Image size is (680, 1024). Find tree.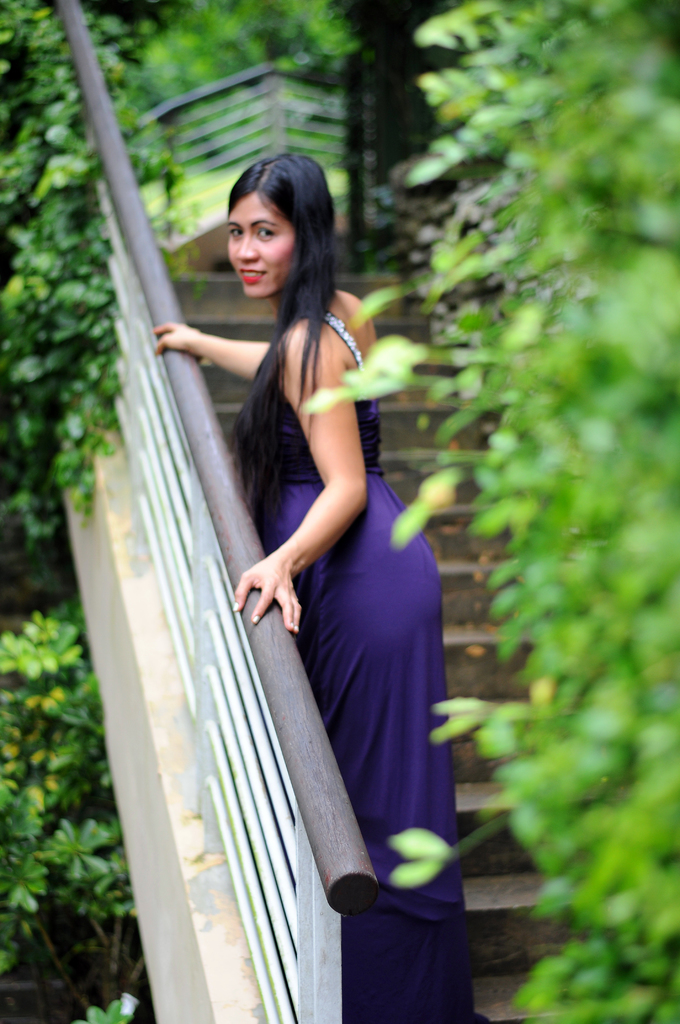
box(293, 0, 679, 1023).
